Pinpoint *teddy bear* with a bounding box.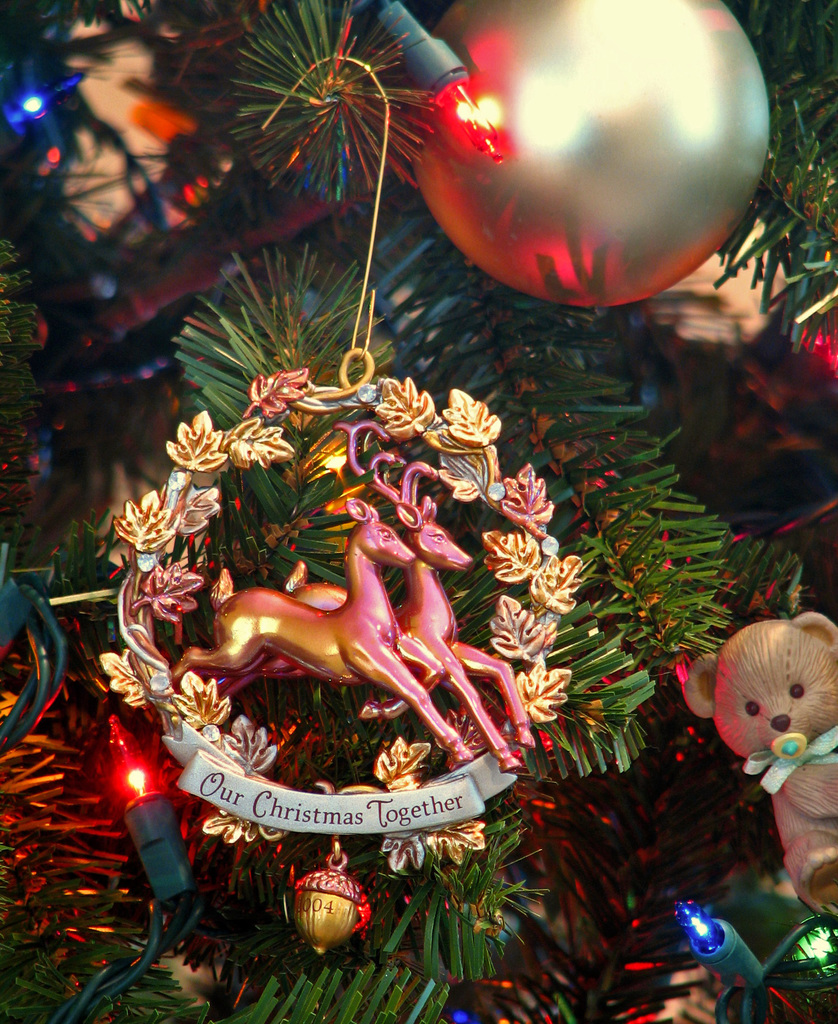
left=675, top=600, right=837, bottom=889.
